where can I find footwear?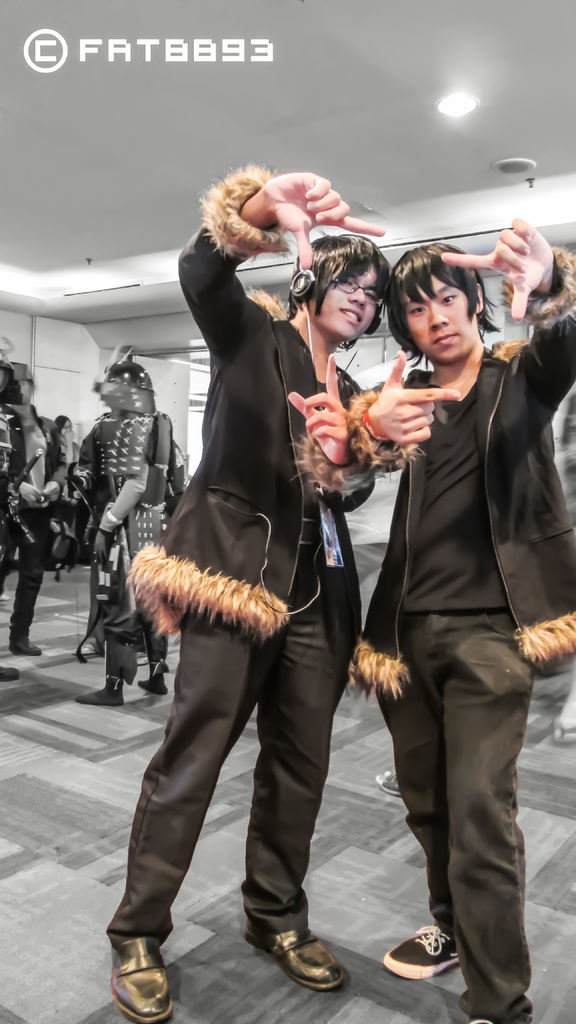
You can find it at locate(100, 935, 173, 1018).
